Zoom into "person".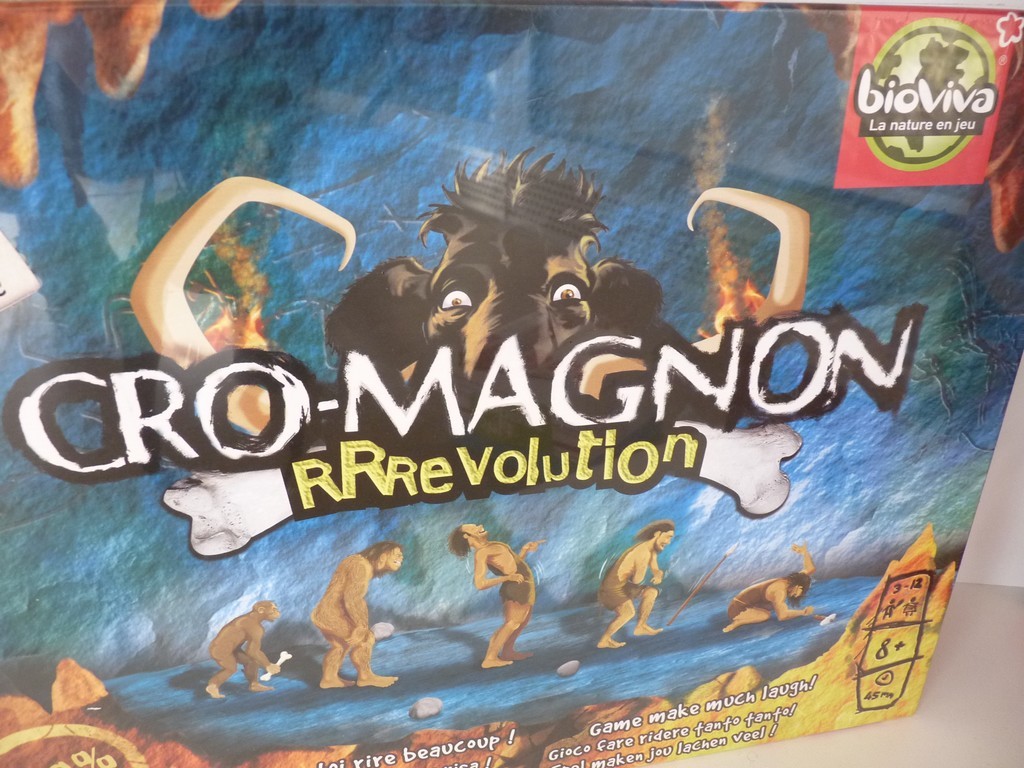
Zoom target: detection(200, 596, 280, 699).
